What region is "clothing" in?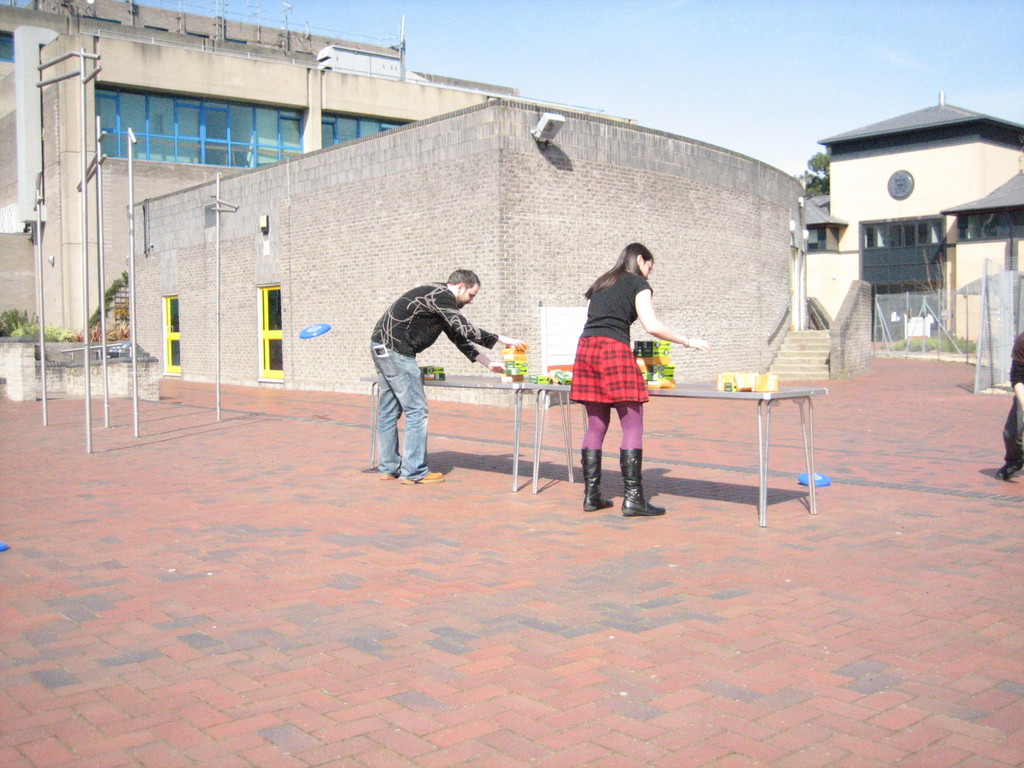
1004/327/1023/463.
